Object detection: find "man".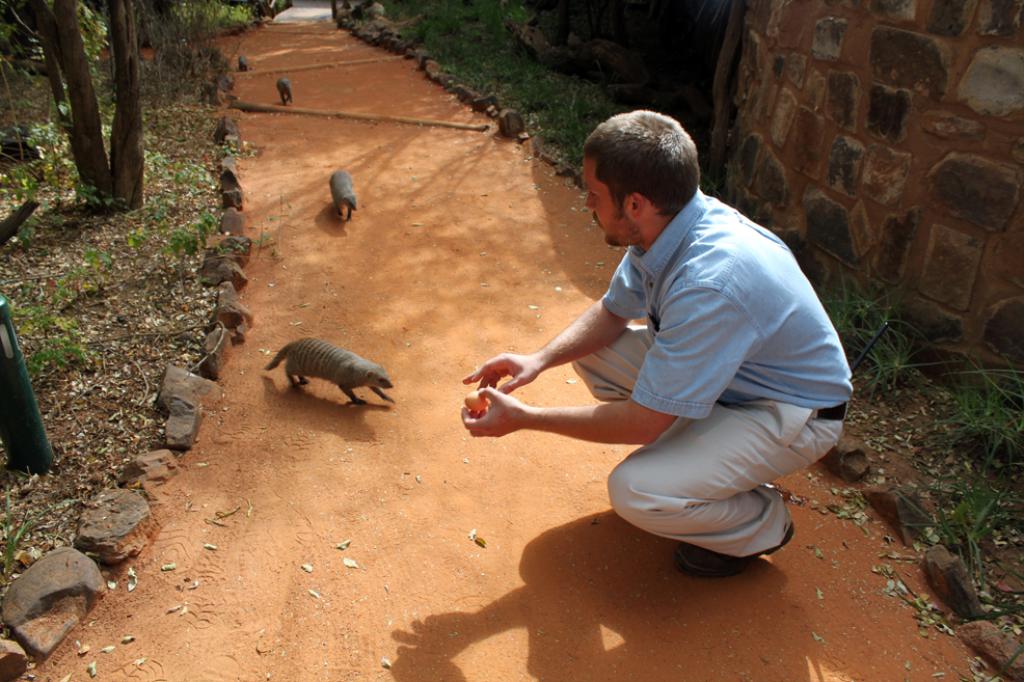
[478,99,840,599].
